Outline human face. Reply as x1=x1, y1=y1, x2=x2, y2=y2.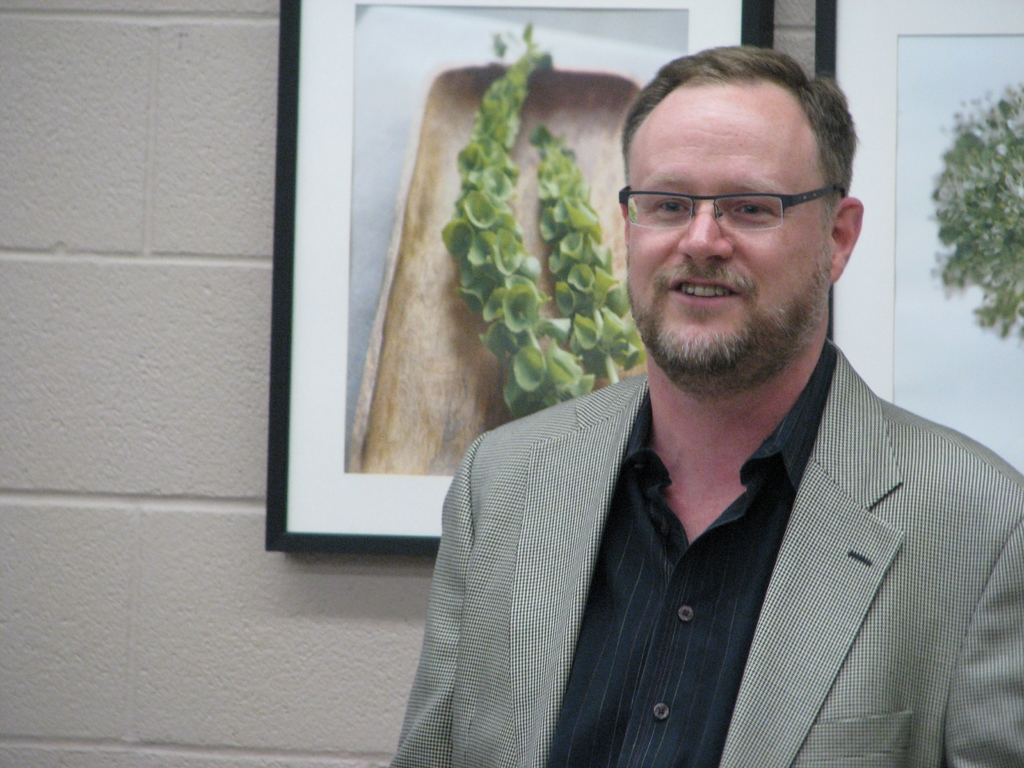
x1=621, y1=95, x2=830, y2=396.
